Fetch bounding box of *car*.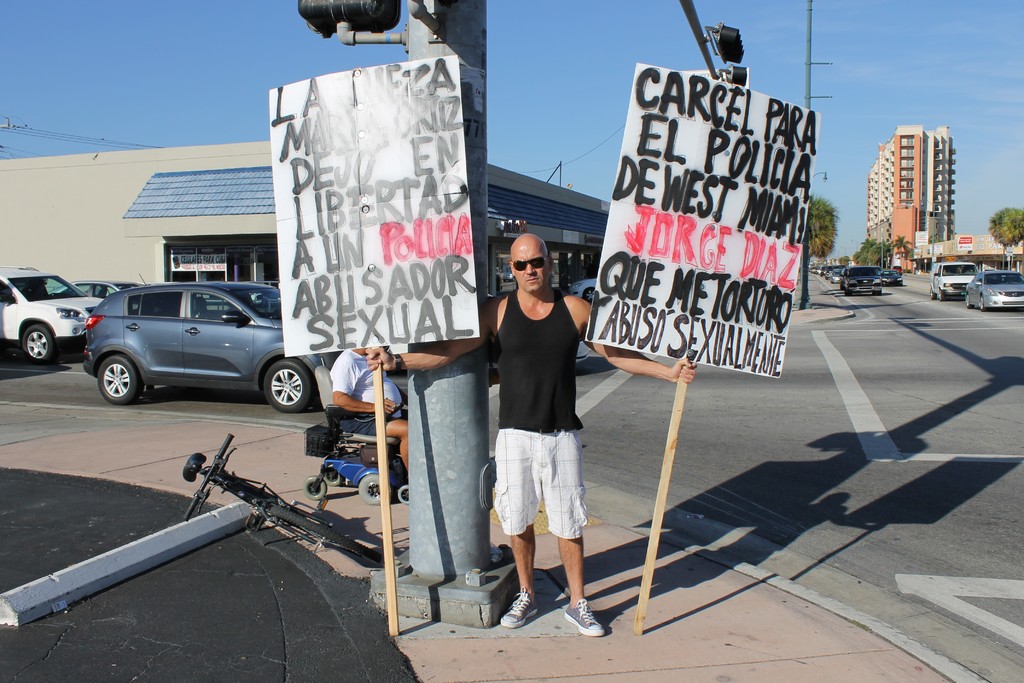
Bbox: 490 339 588 370.
